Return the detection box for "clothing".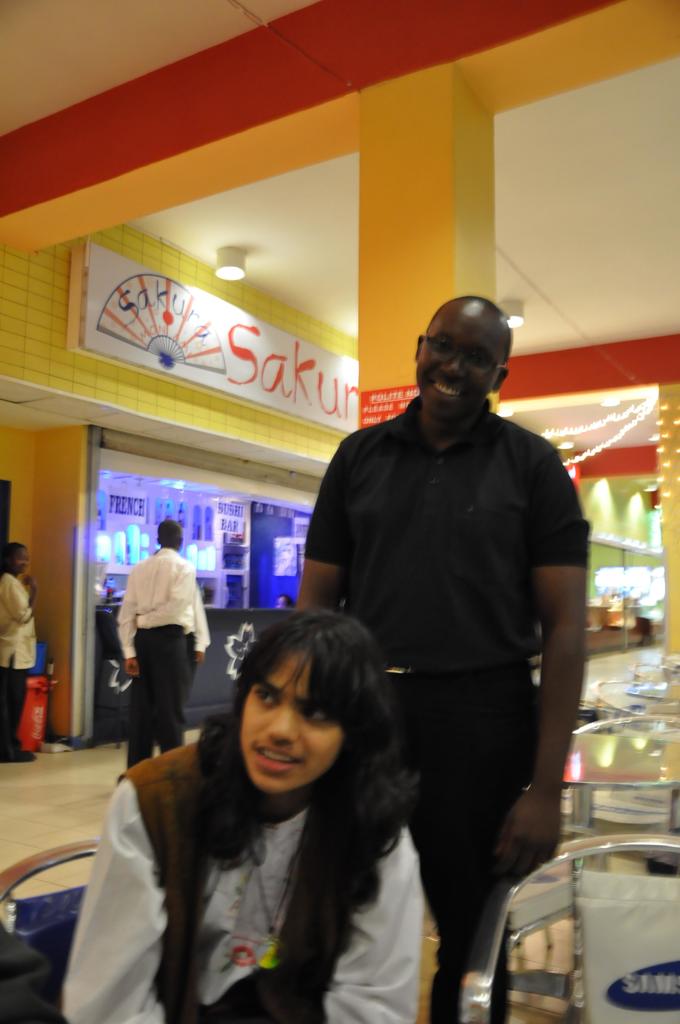
region(63, 724, 430, 1023).
